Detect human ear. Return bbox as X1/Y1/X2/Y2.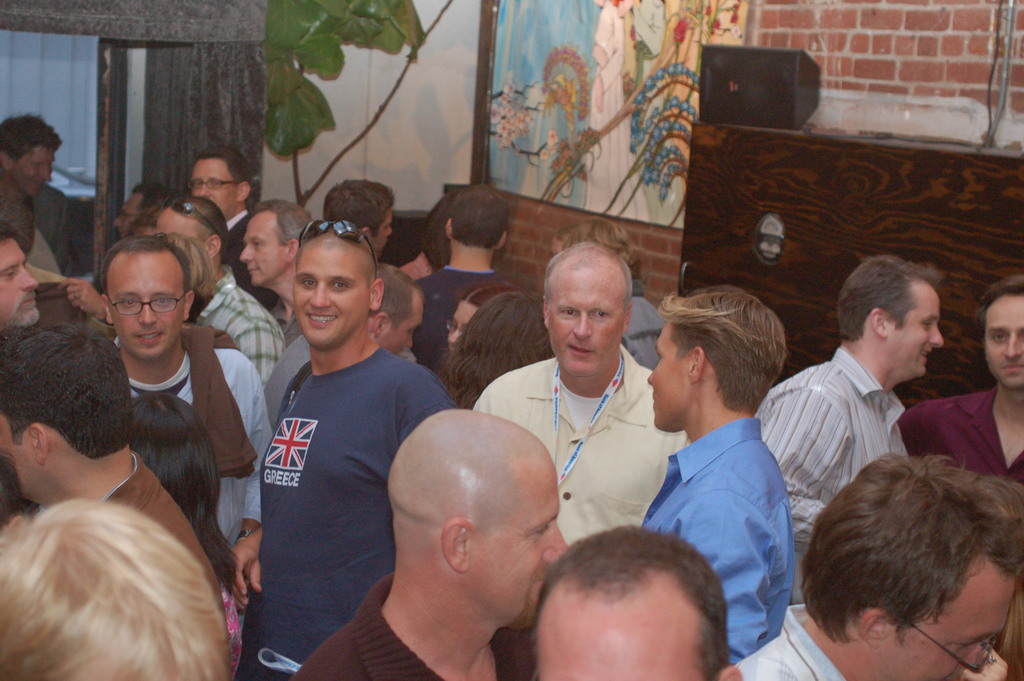
371/281/385/311.
